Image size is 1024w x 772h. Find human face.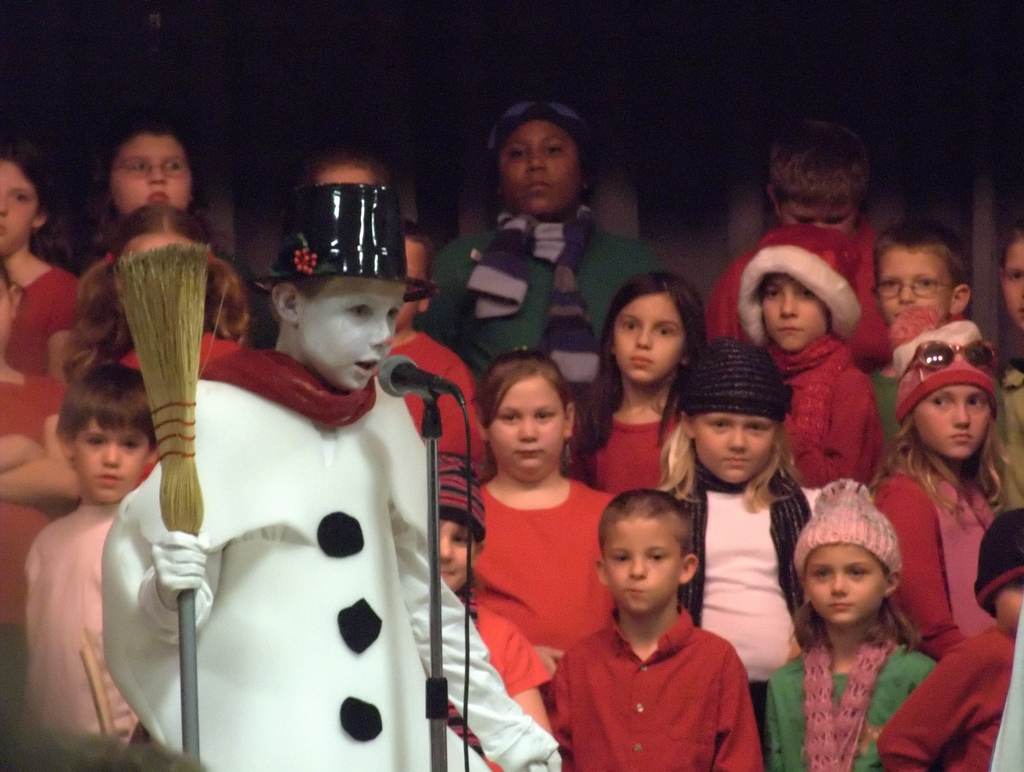
<region>488, 376, 567, 481</region>.
